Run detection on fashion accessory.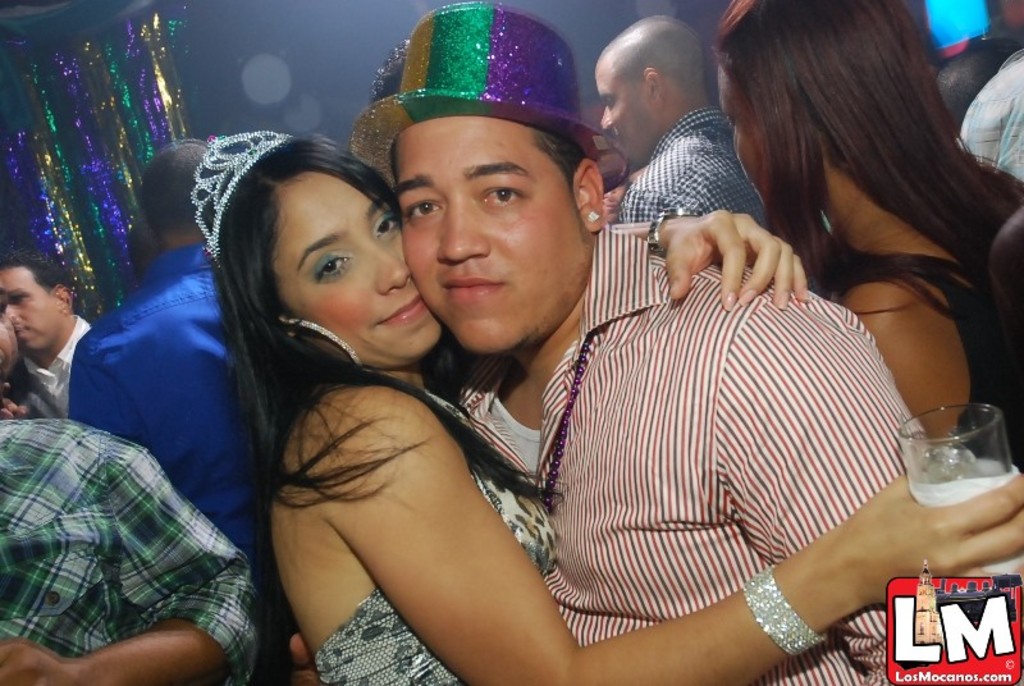
Result: [left=347, top=0, right=631, bottom=197].
